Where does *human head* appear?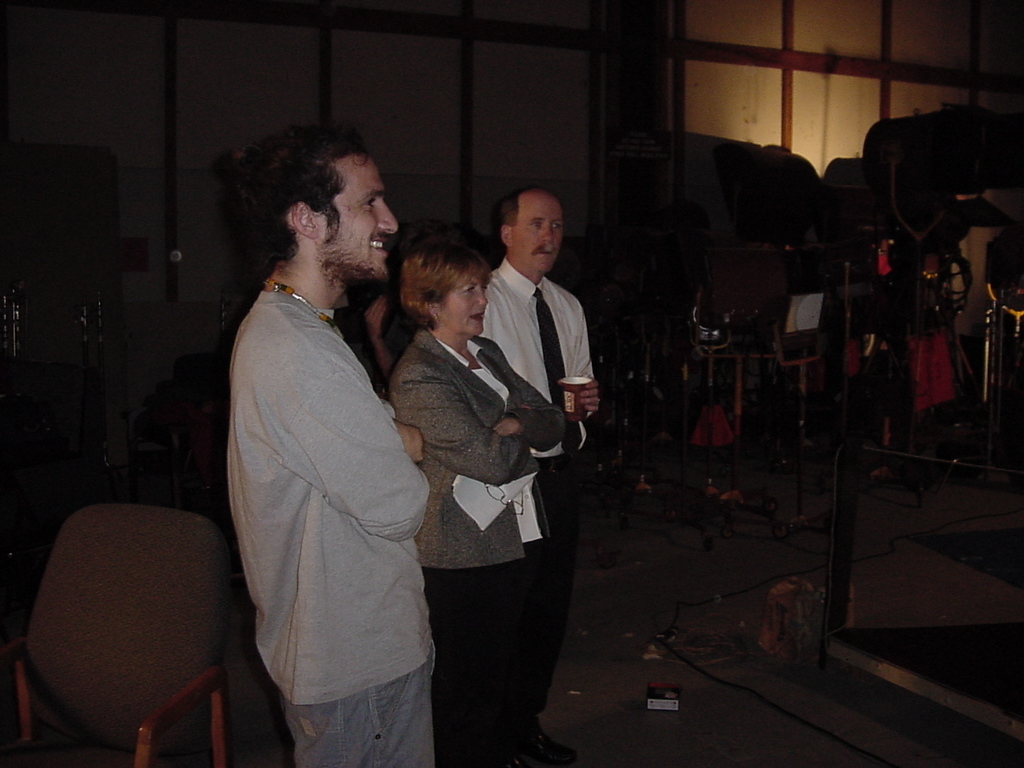
Appears at rect(397, 238, 500, 333).
